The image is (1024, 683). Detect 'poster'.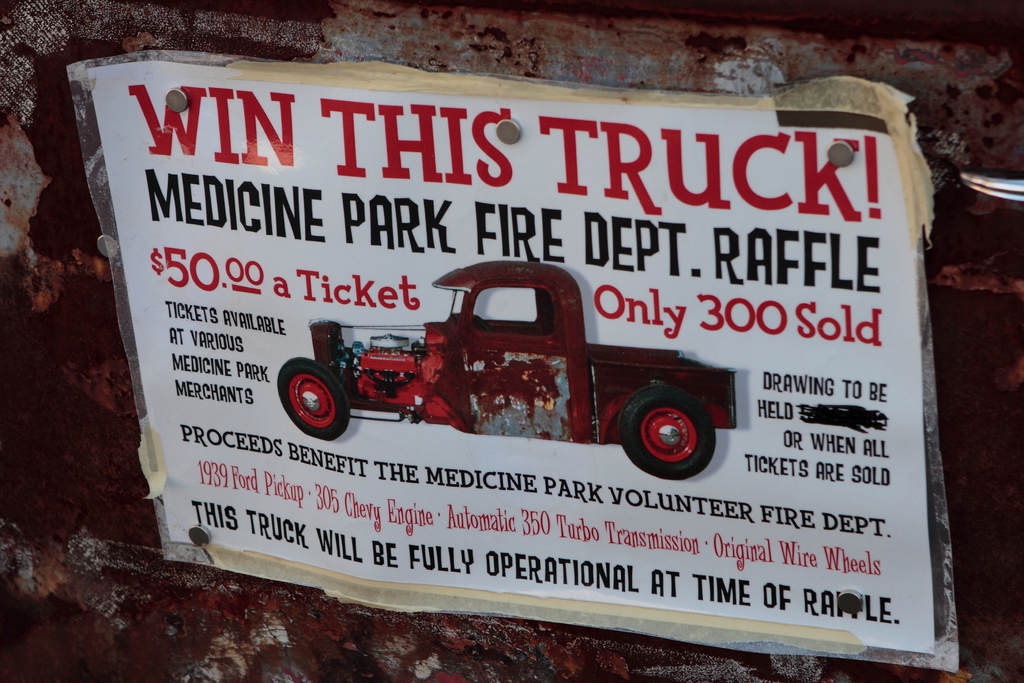
Detection: box(63, 63, 954, 673).
